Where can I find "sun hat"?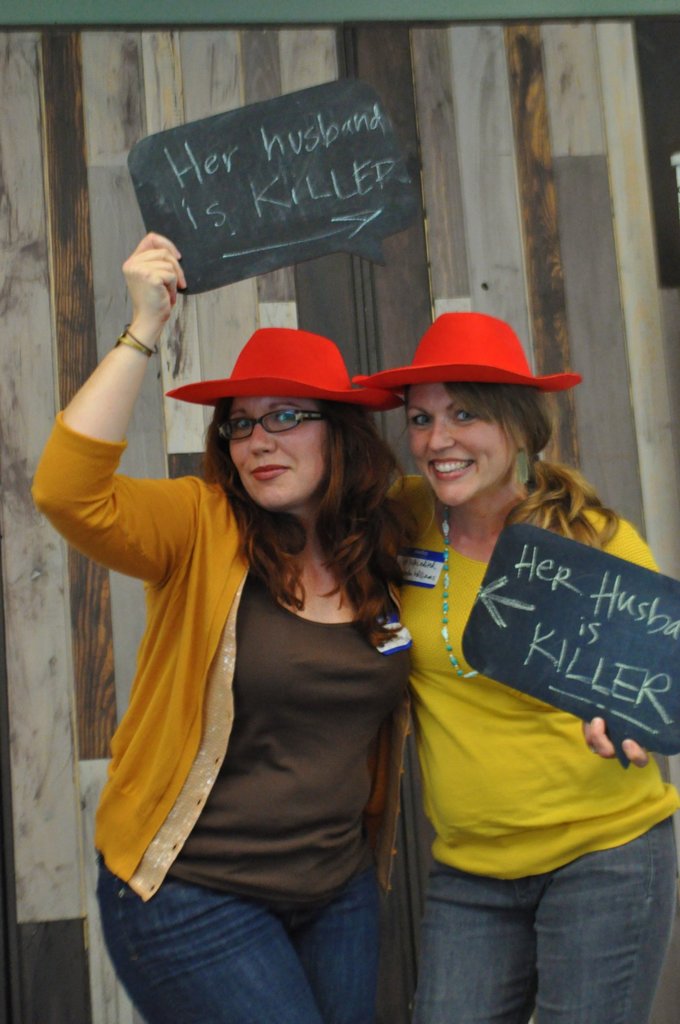
You can find it at {"x1": 161, "y1": 326, "x2": 400, "y2": 423}.
